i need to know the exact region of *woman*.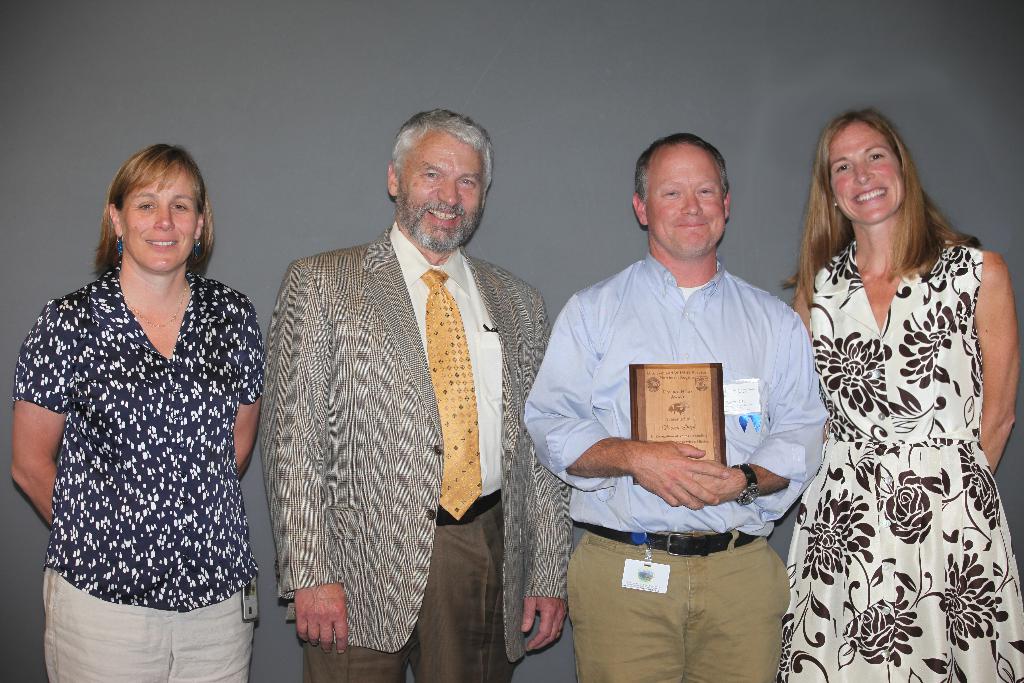
Region: <region>797, 99, 1019, 682</region>.
